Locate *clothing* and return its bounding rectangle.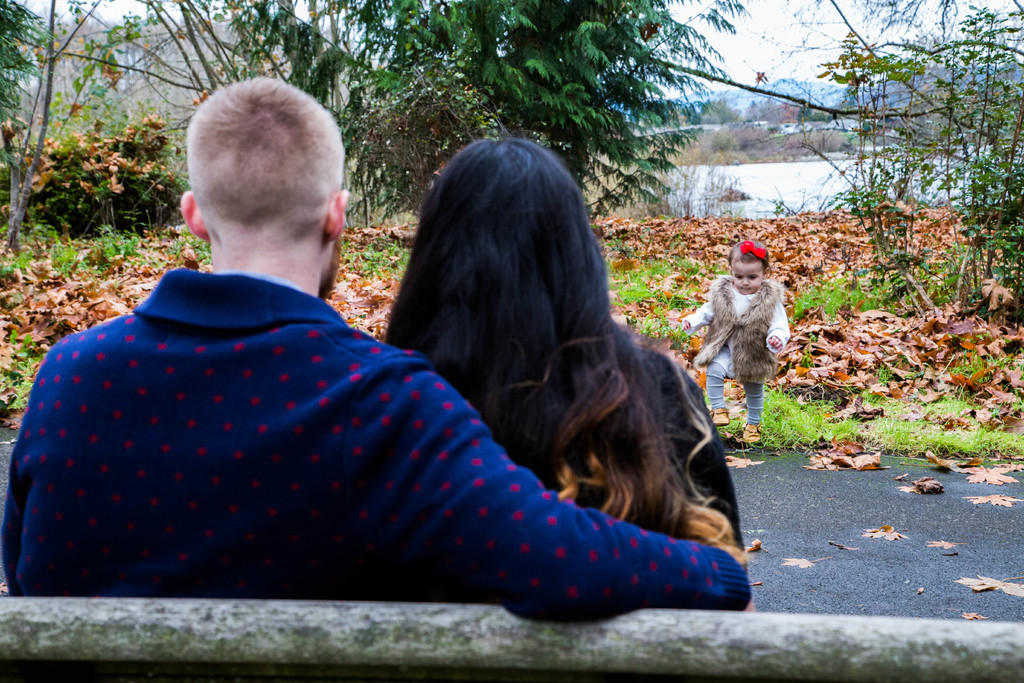
l=452, t=333, r=741, b=552.
